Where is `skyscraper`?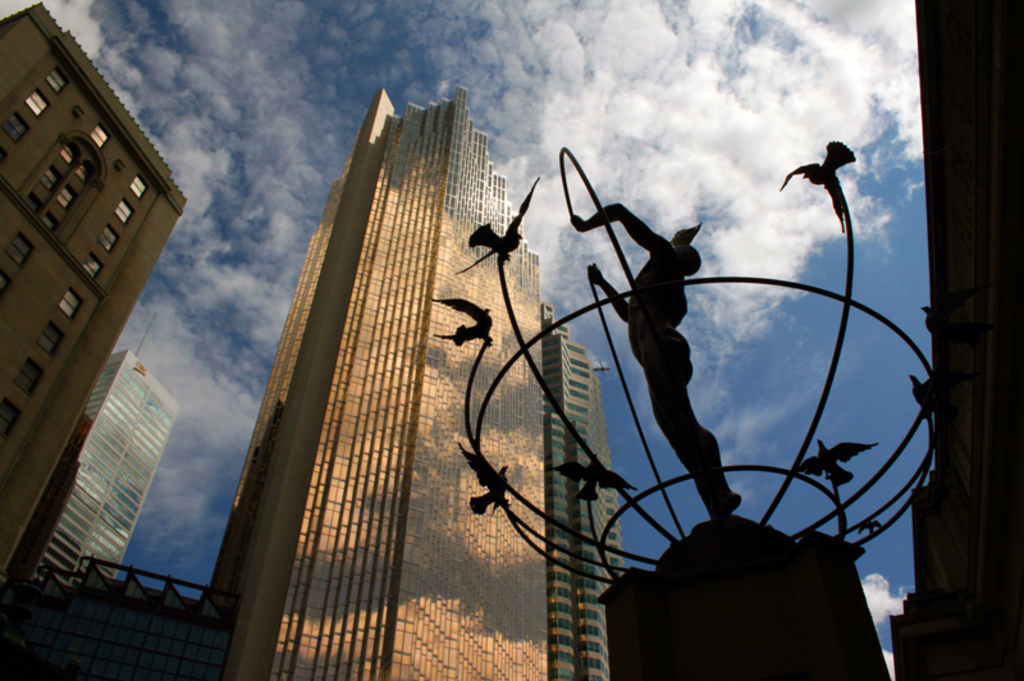
locate(9, 312, 178, 577).
